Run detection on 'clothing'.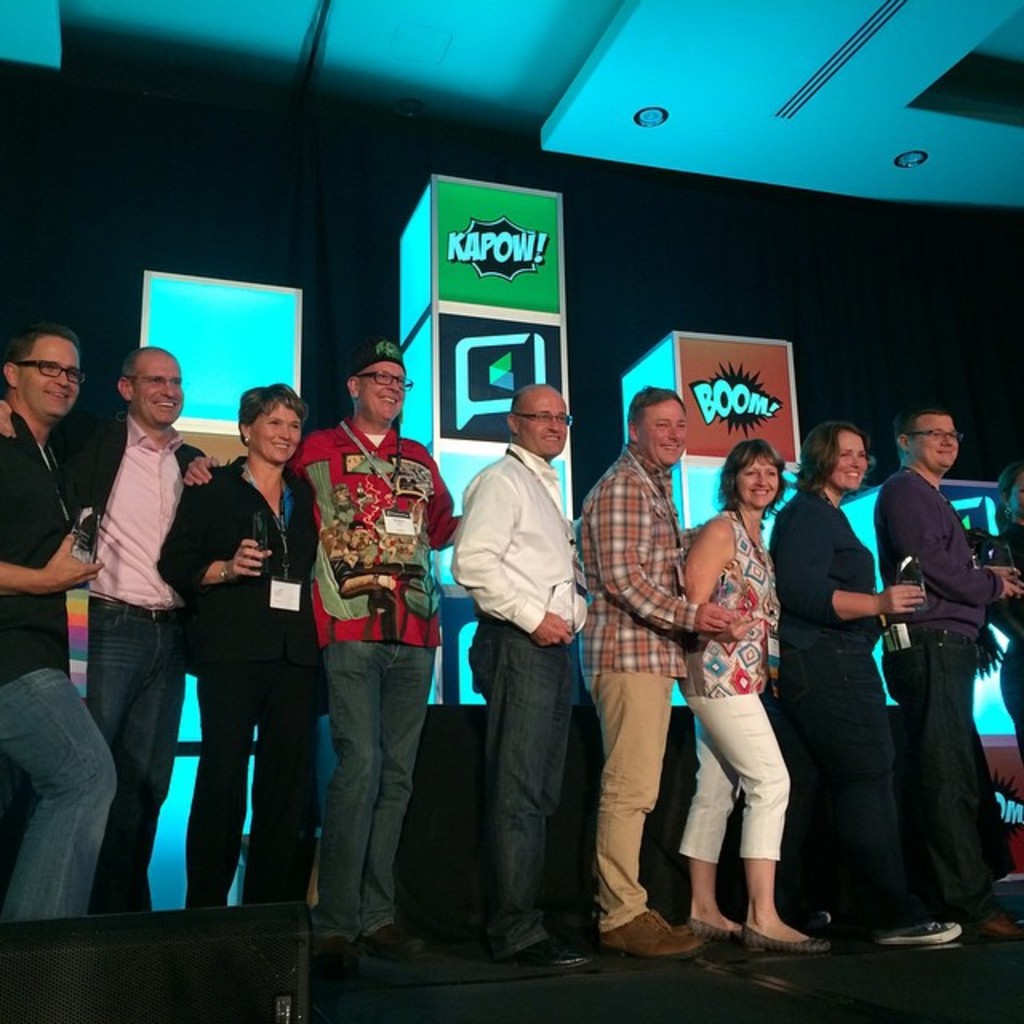
Result: 578:442:696:928.
